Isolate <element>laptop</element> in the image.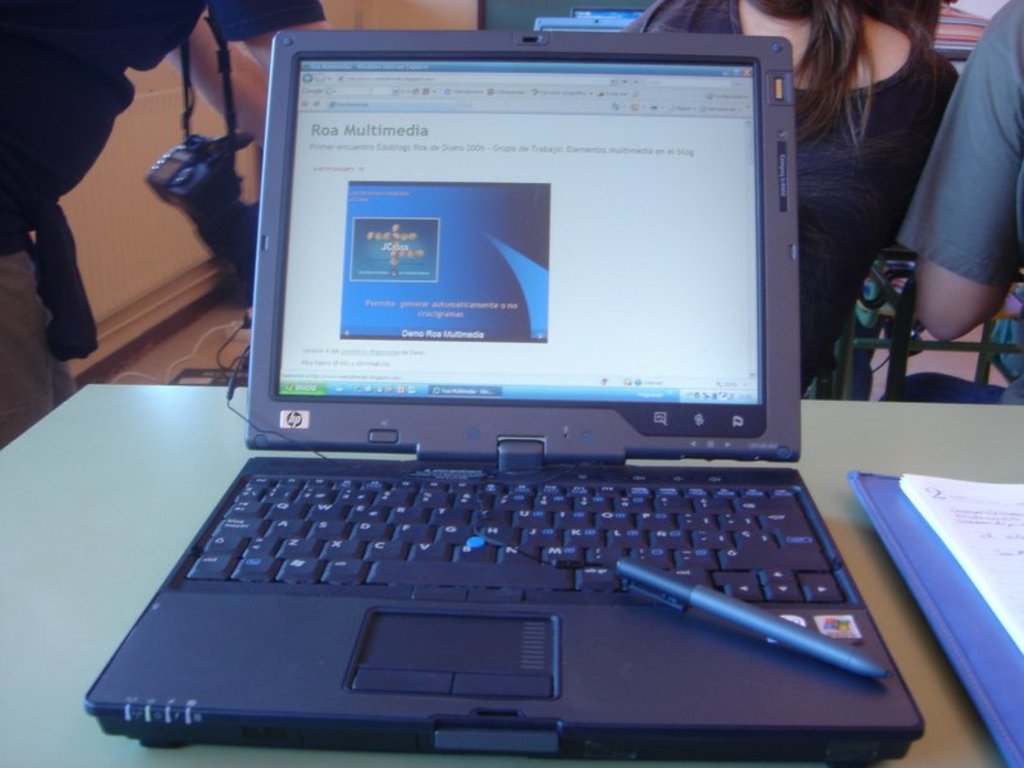
Isolated region: [83,23,922,763].
